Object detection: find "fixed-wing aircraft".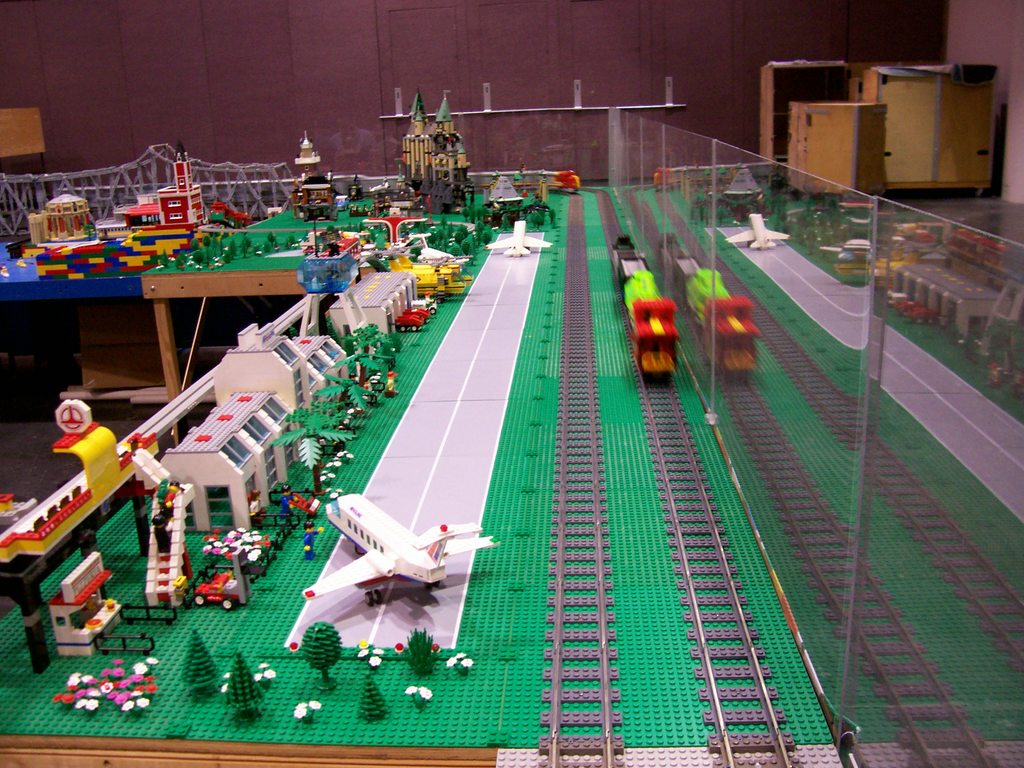
483/216/559/257.
